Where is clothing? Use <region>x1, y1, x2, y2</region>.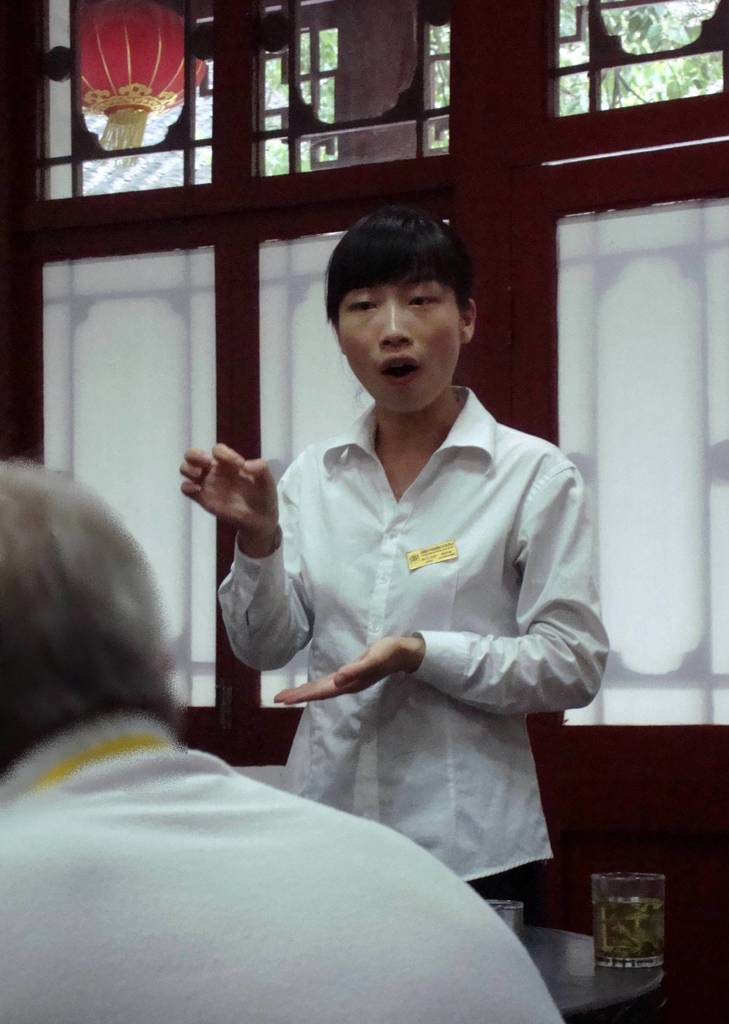
<region>0, 701, 564, 1023</region>.
